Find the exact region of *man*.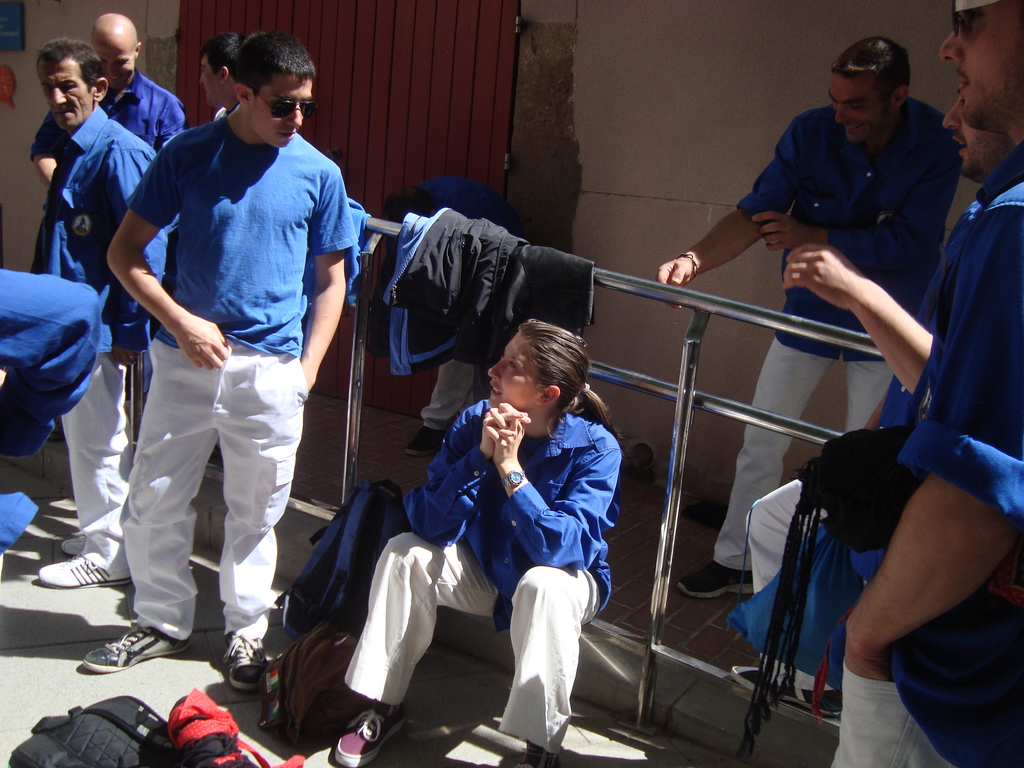
Exact region: (97, 0, 333, 694).
